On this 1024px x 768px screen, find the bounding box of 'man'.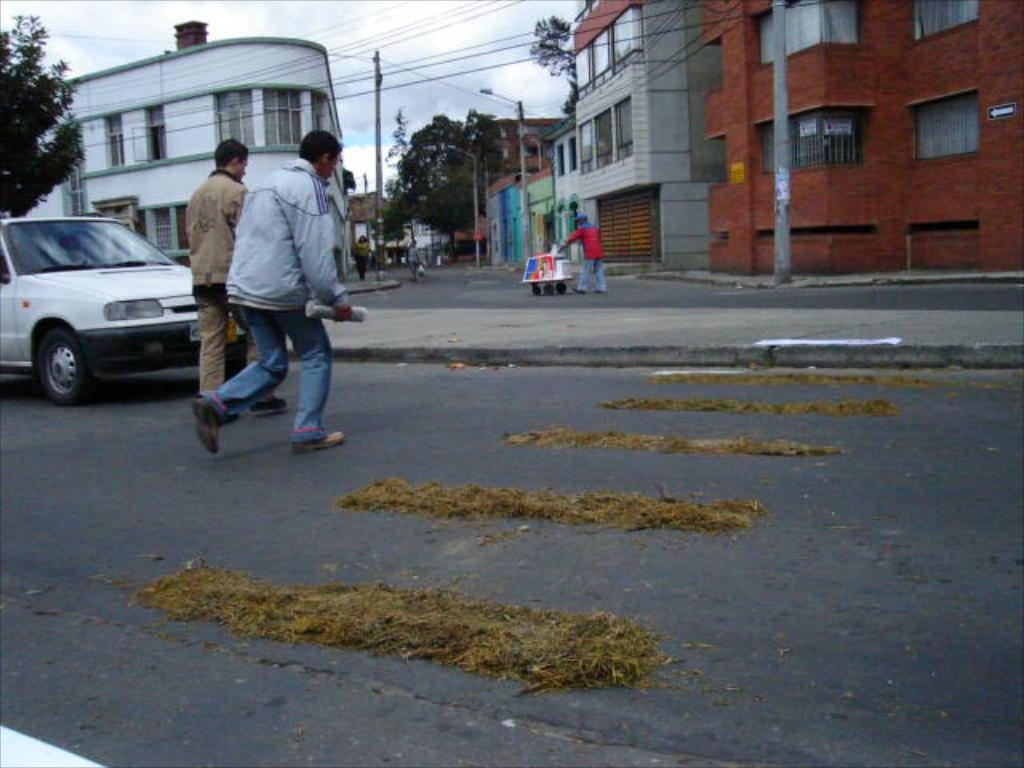
Bounding box: locate(190, 130, 355, 458).
